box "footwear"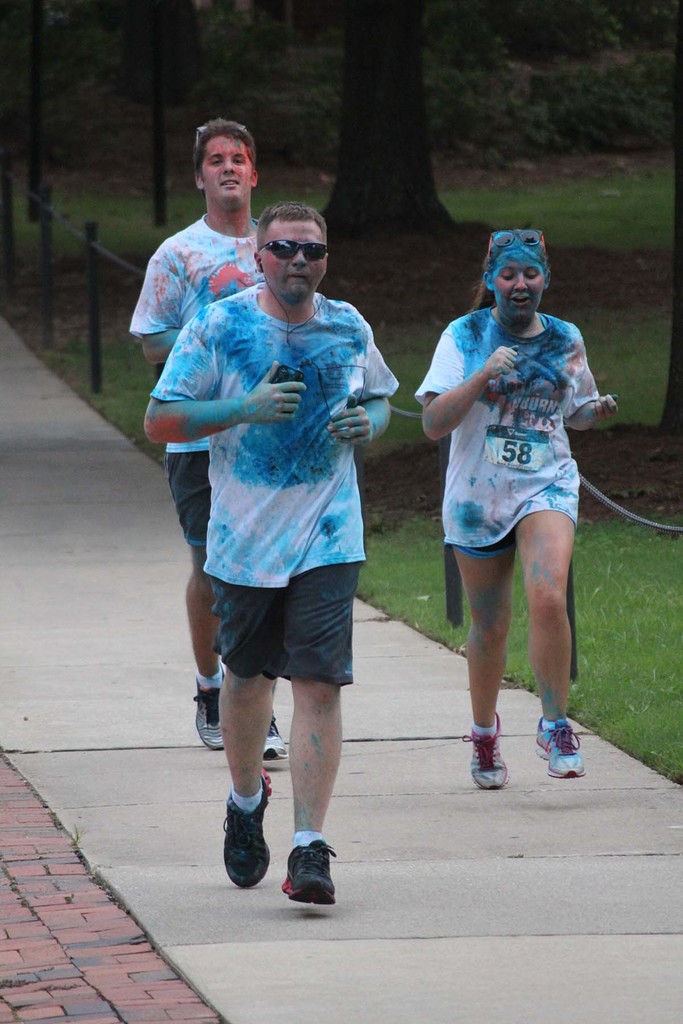
left=261, top=707, right=294, bottom=765
